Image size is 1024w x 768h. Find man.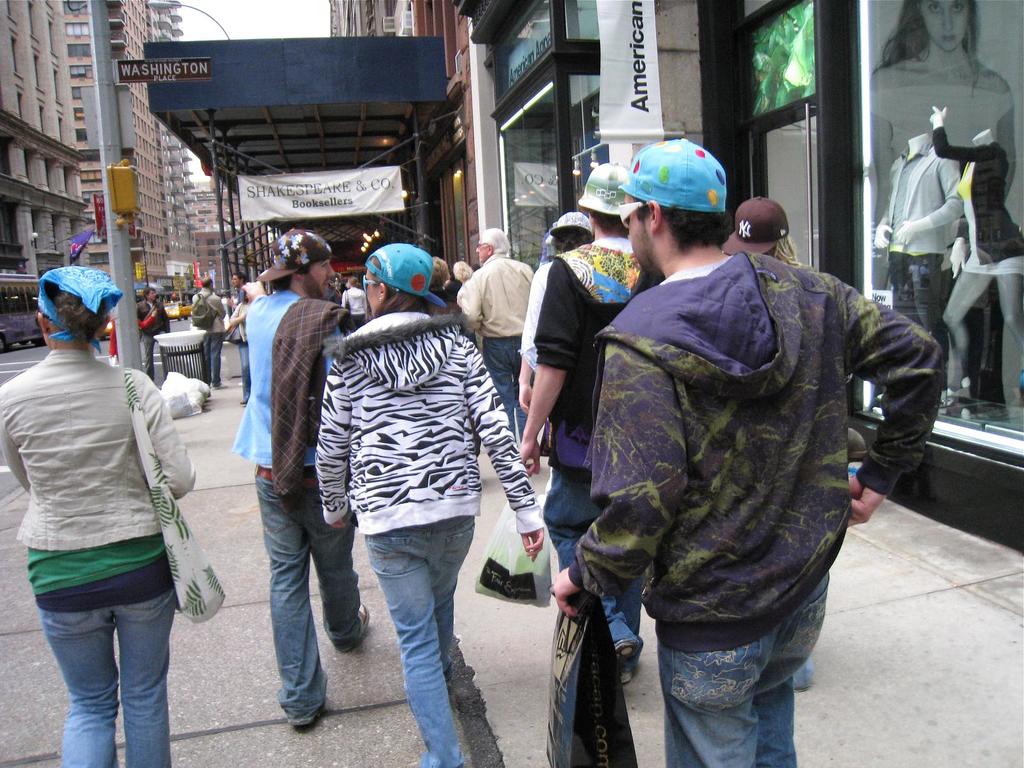
{"left": 457, "top": 226, "right": 532, "bottom": 430}.
